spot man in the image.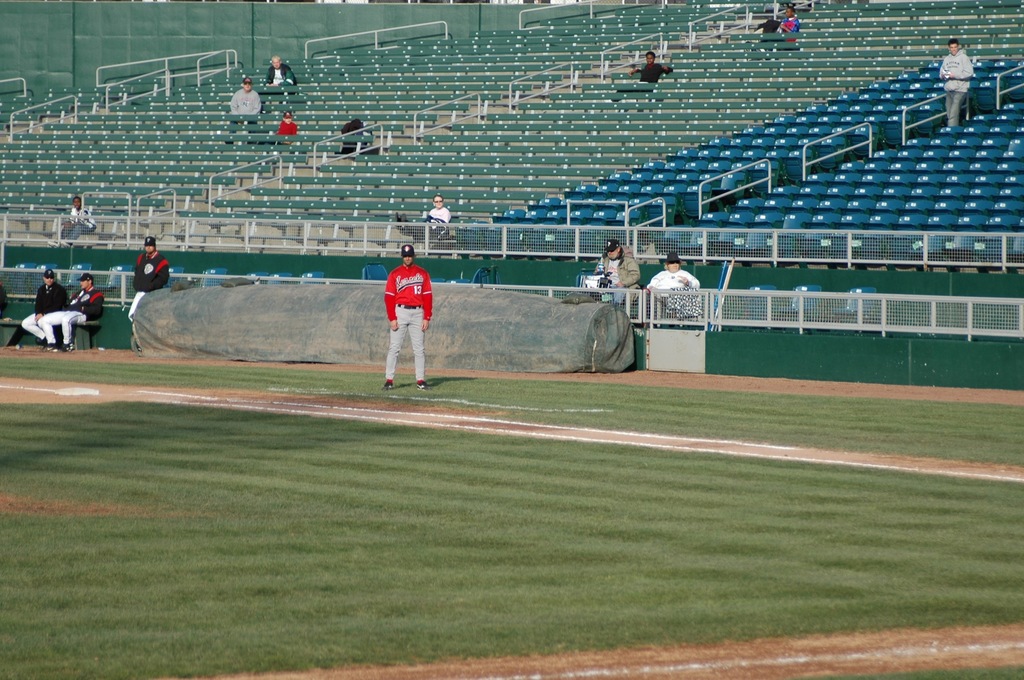
man found at select_region(266, 57, 299, 88).
